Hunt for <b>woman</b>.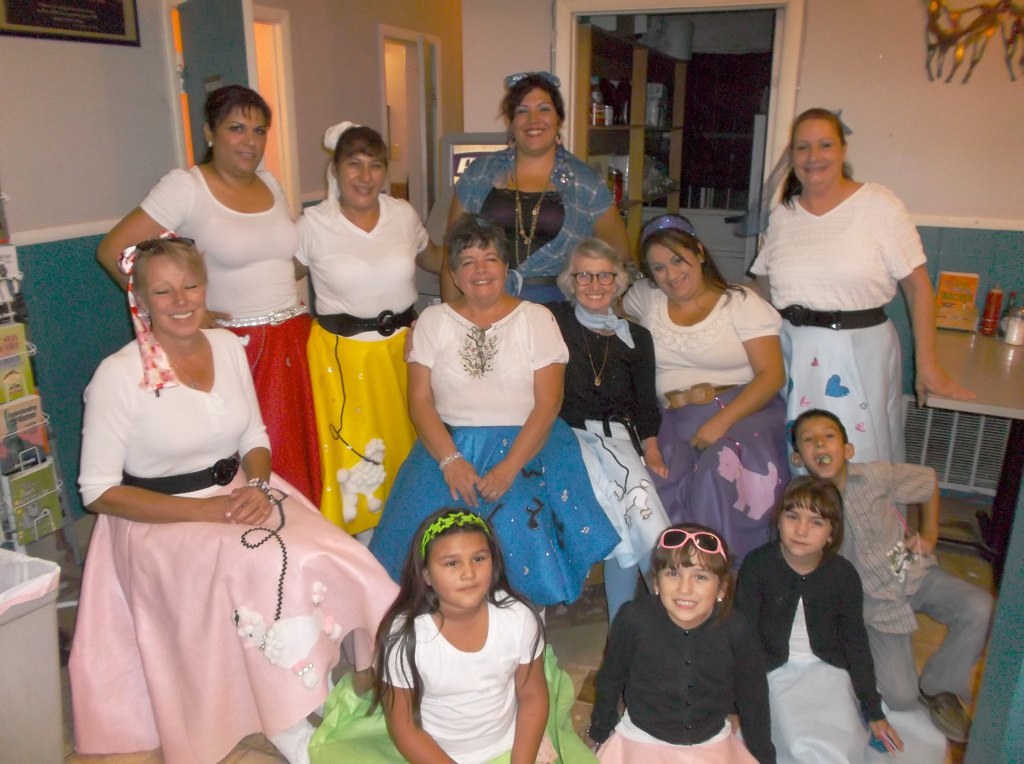
Hunted down at region(533, 224, 684, 582).
